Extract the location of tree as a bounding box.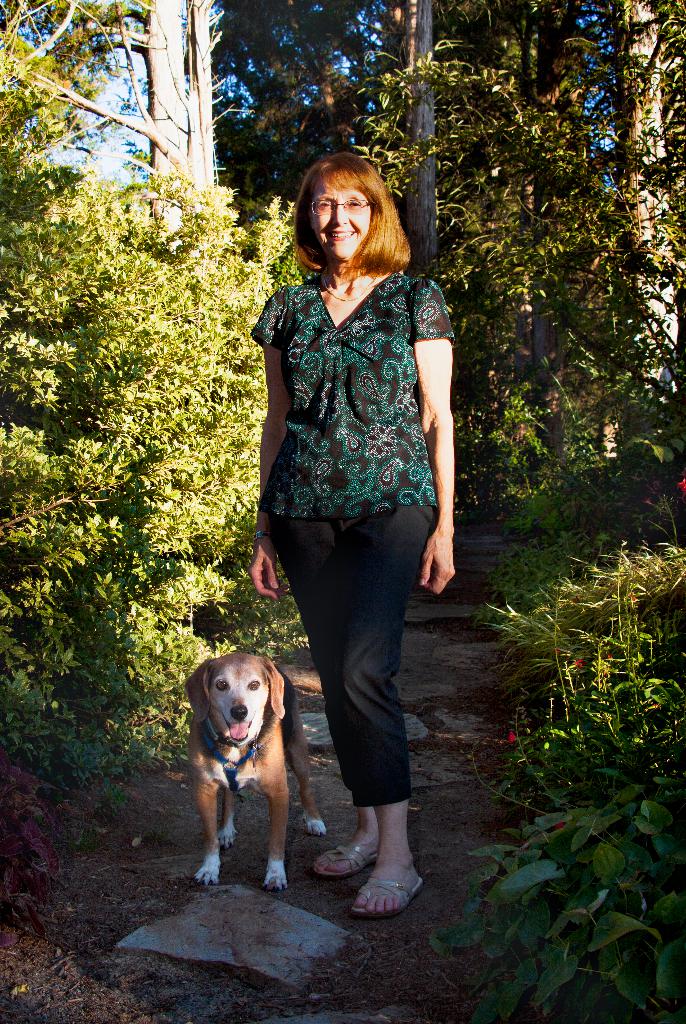
bbox=(0, 0, 298, 806).
